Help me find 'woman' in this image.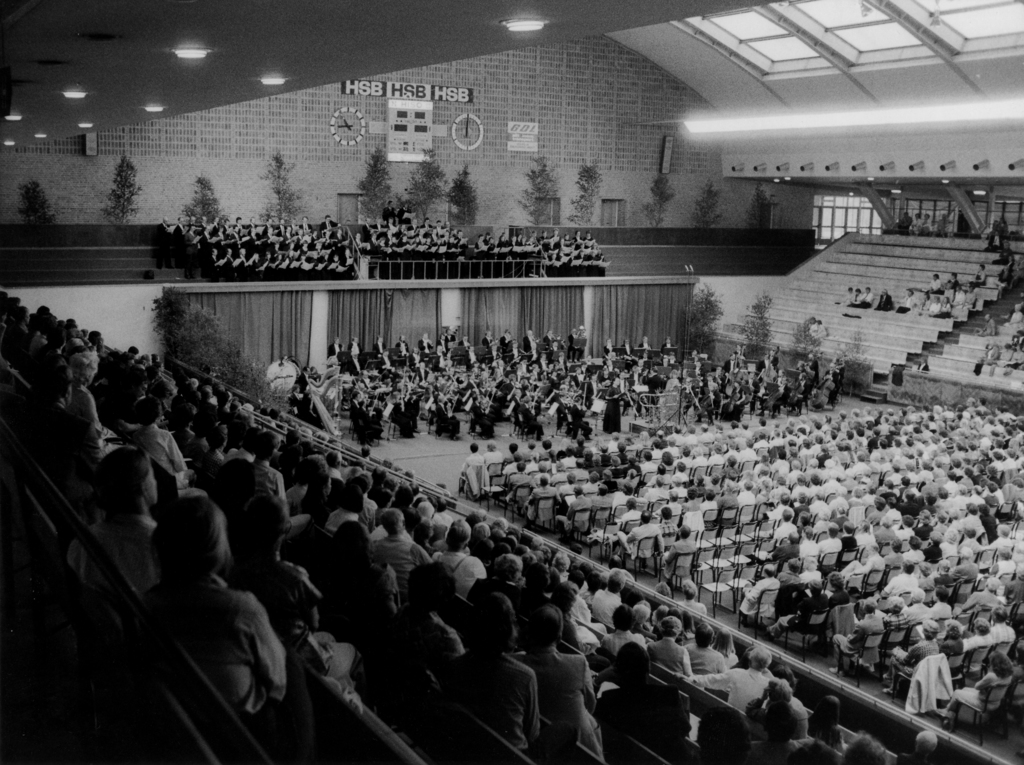
Found it: <box>916,563,934,588</box>.
